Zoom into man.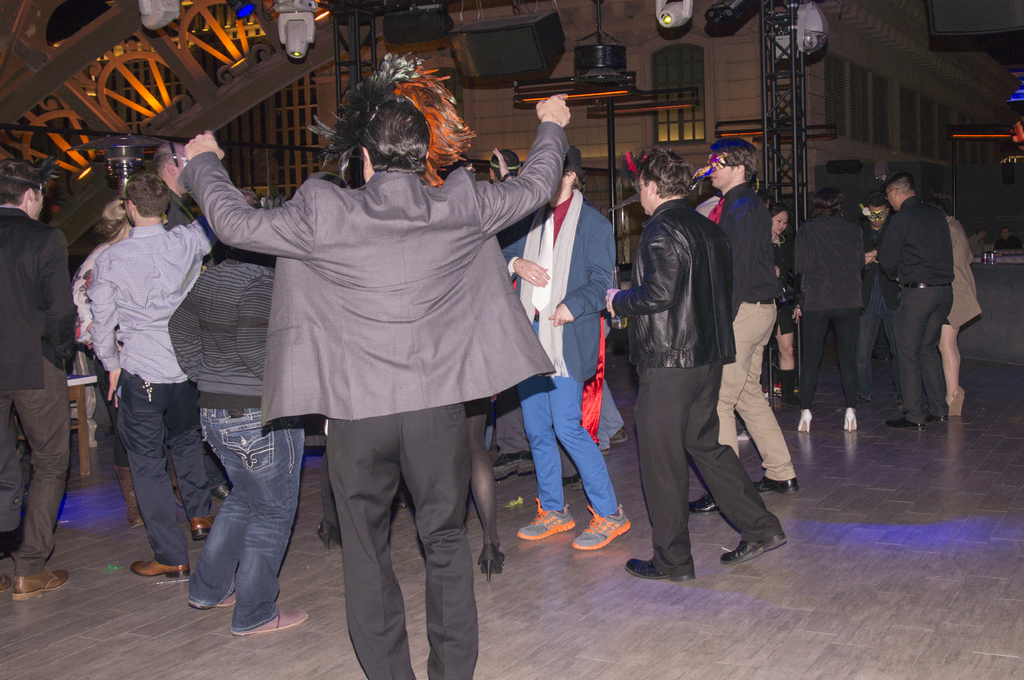
Zoom target: (left=858, top=191, right=884, bottom=400).
